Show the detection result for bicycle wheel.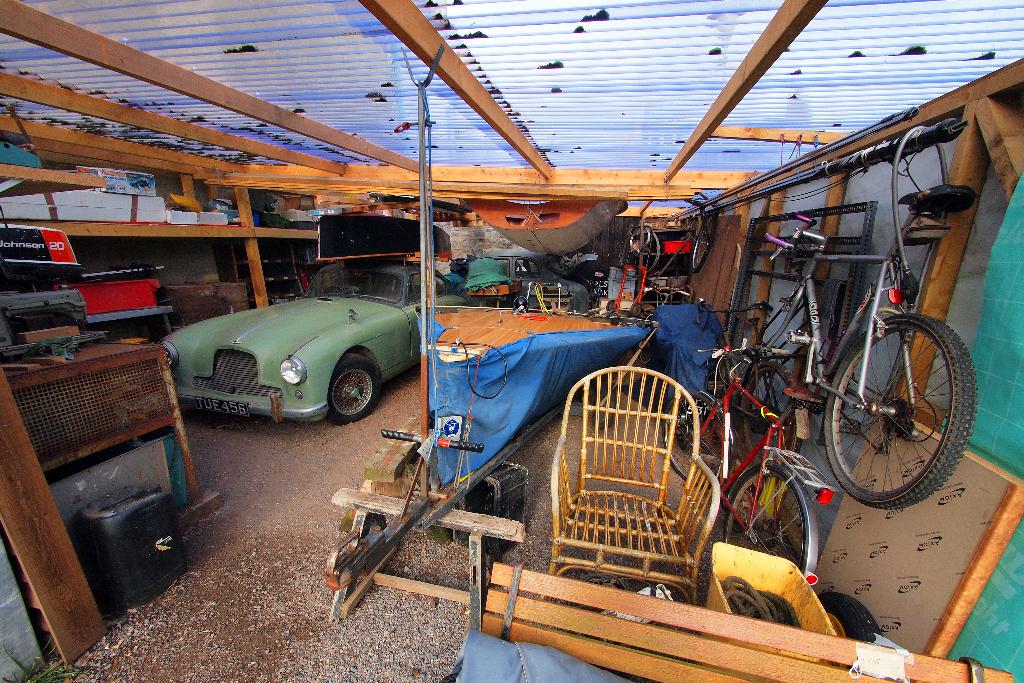
l=688, t=210, r=718, b=274.
